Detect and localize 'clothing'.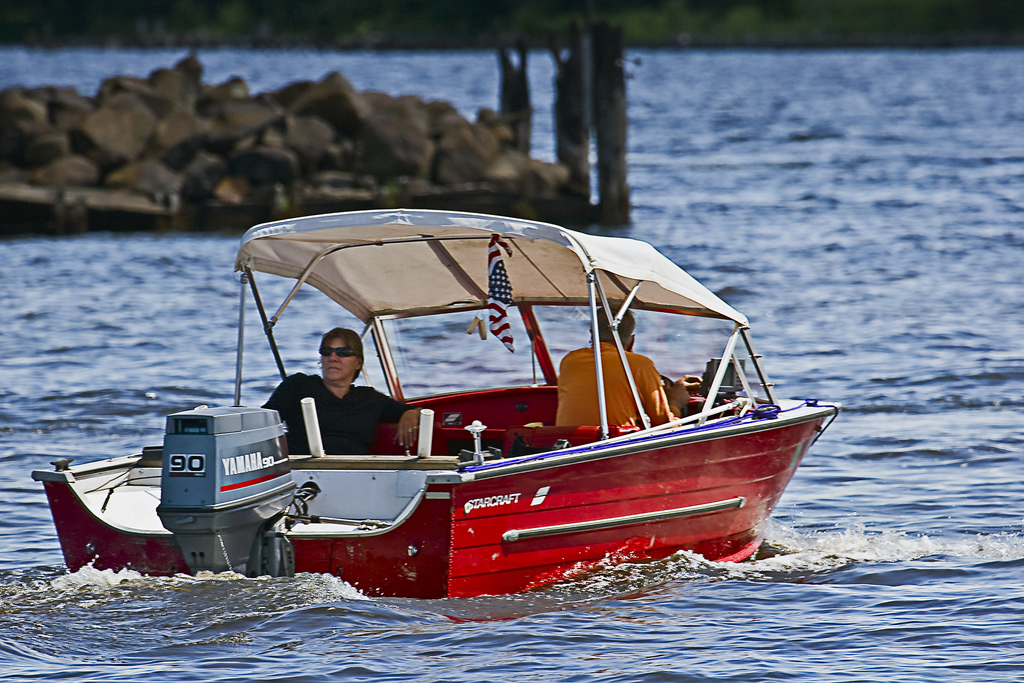
Localized at (left=263, top=370, right=414, bottom=457).
